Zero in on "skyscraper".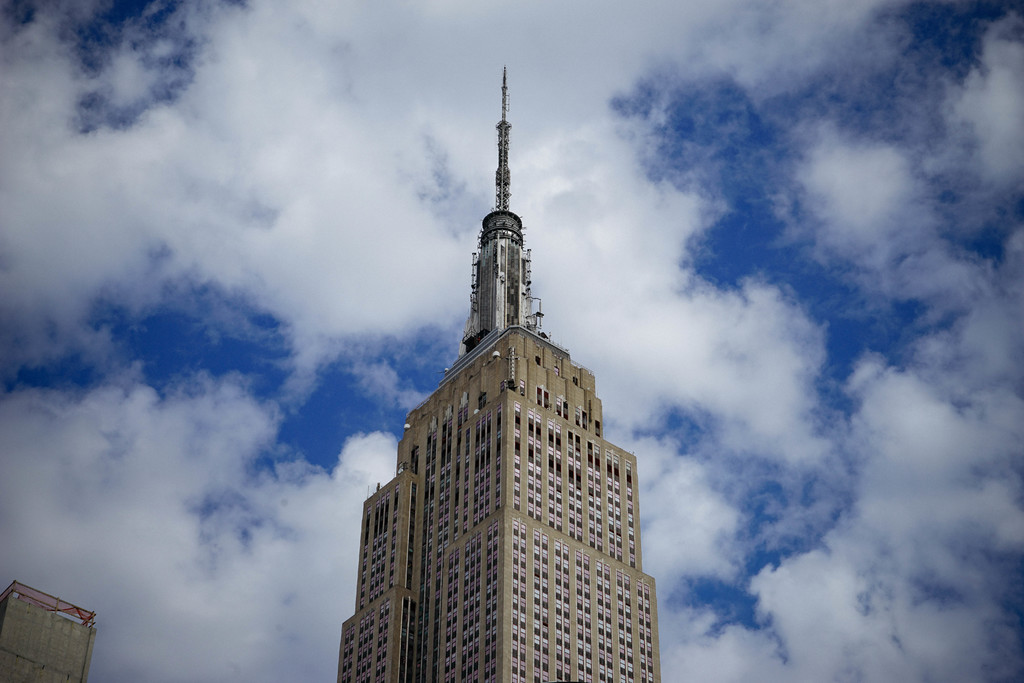
Zeroed in: [0,580,95,680].
